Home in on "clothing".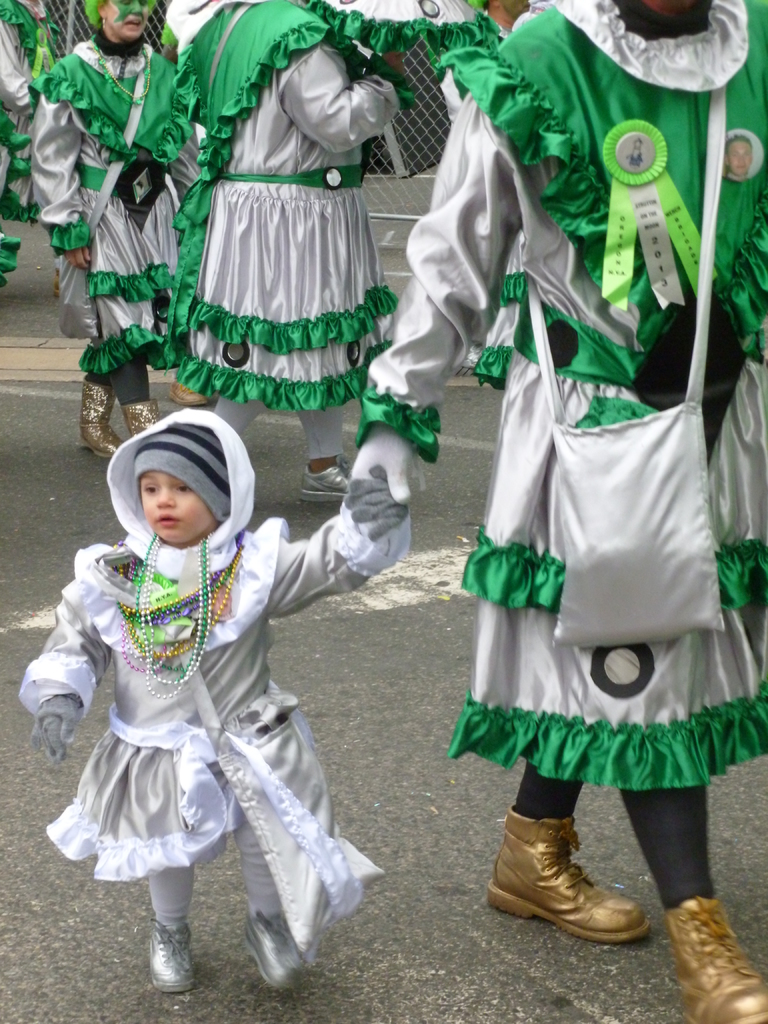
Homed in at detection(439, 0, 509, 136).
